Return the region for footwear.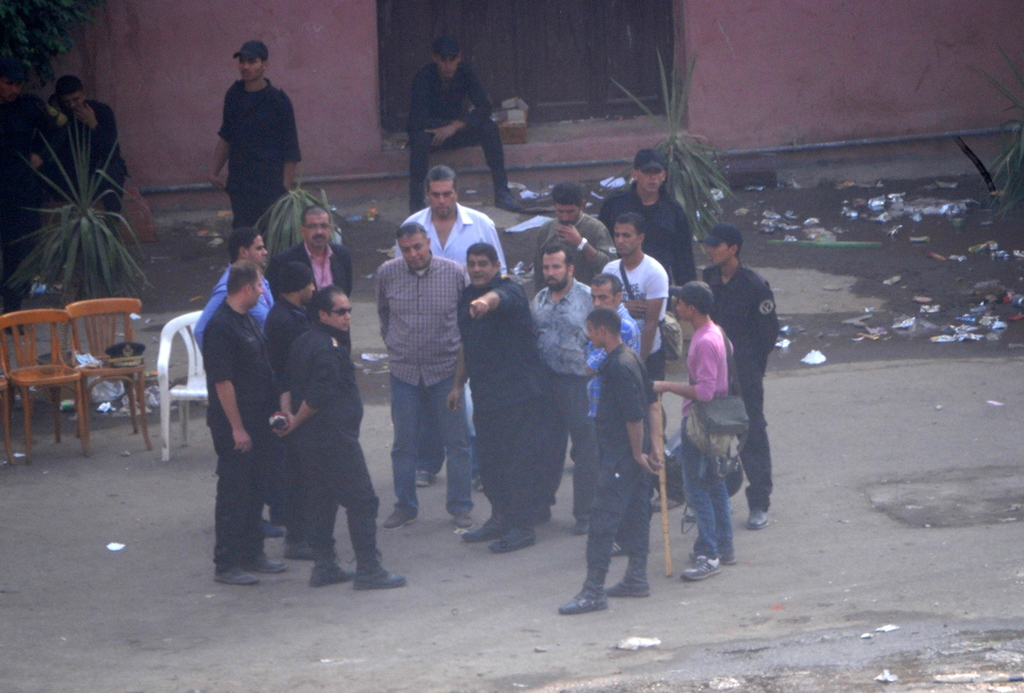
<bbox>215, 561, 253, 583</bbox>.
